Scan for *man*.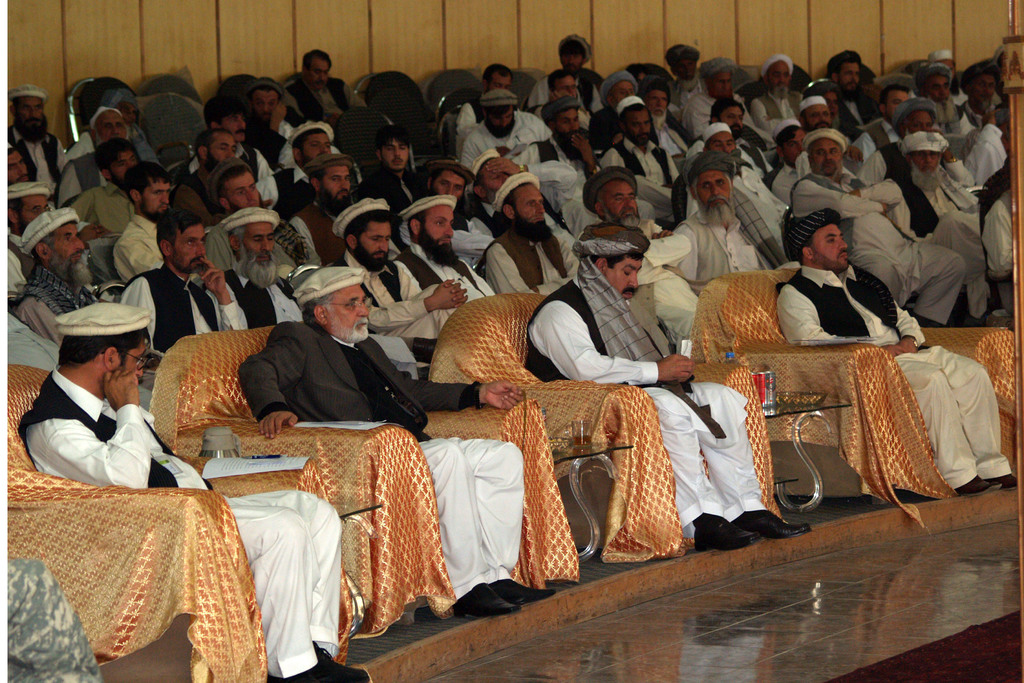
Scan result: pyautogui.locateOnScreen(529, 30, 624, 122).
